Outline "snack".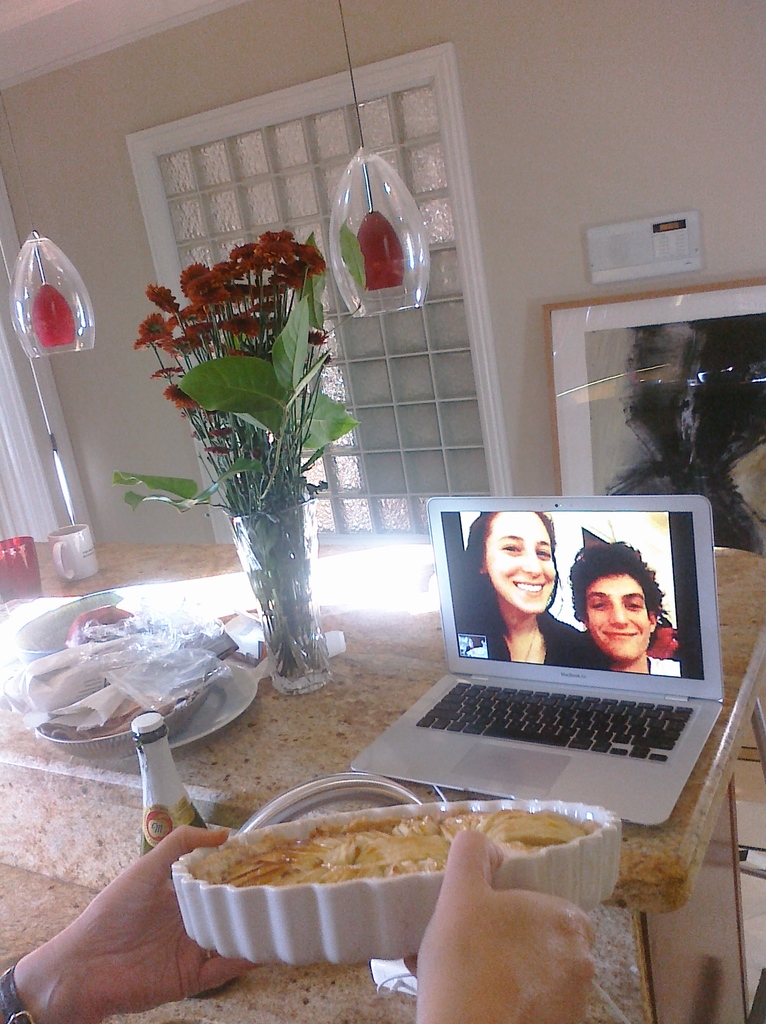
Outline: <bbox>200, 791, 614, 882</bbox>.
